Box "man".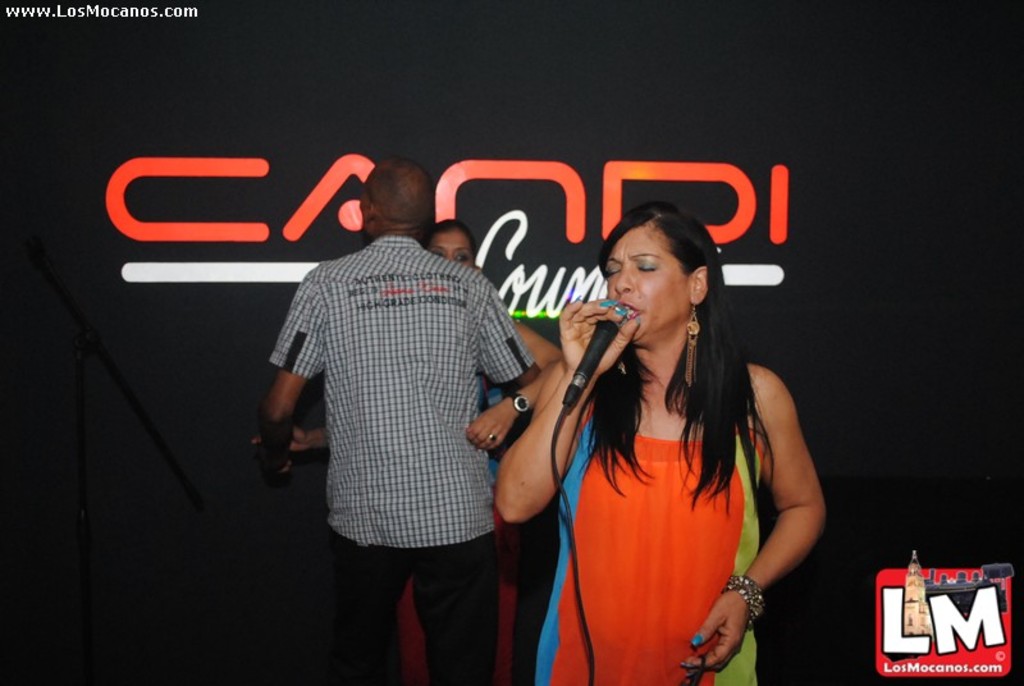
<bbox>259, 138, 556, 666</bbox>.
